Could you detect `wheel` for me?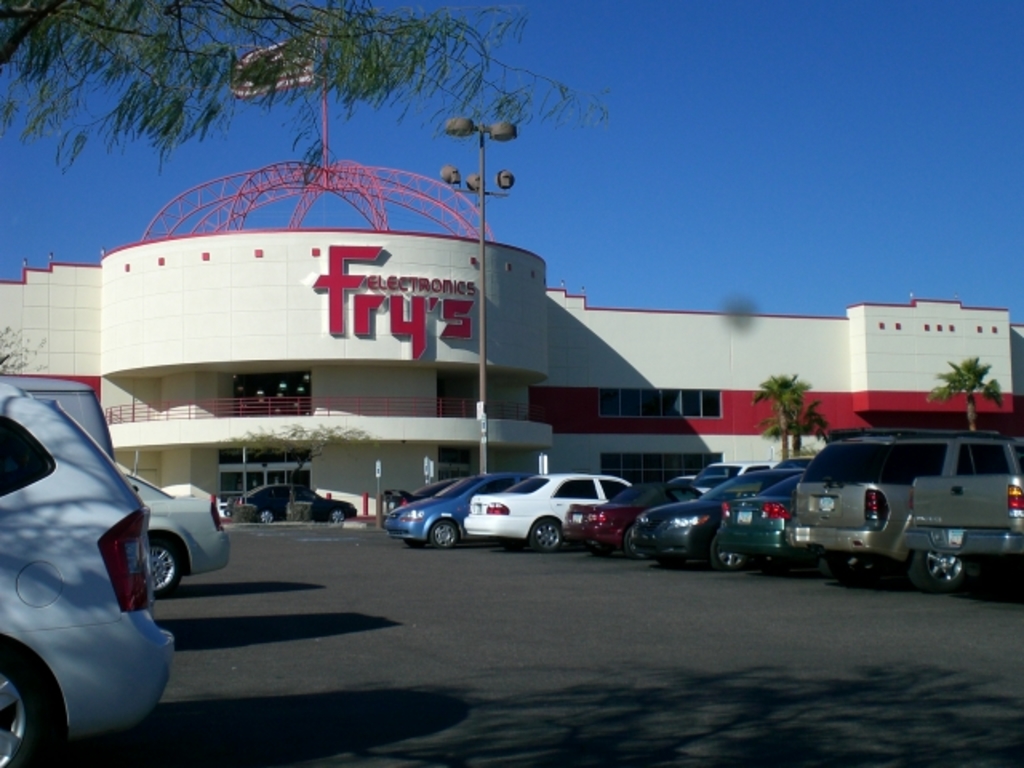
Detection result: (622,531,643,560).
